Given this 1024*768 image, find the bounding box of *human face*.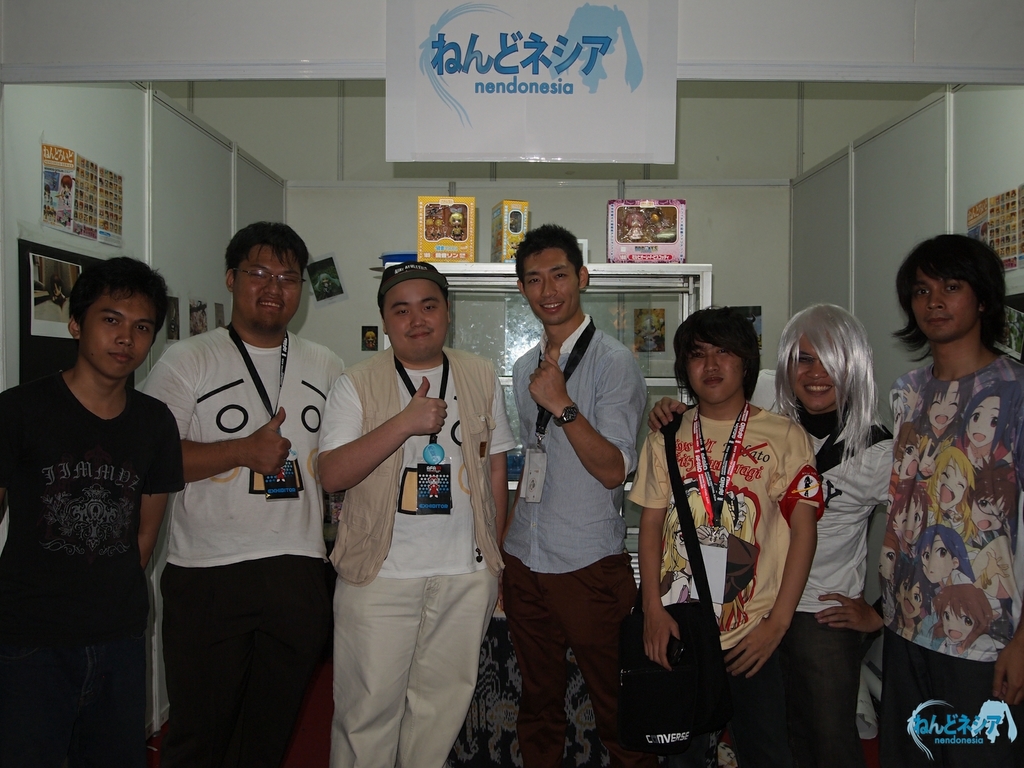
rect(689, 335, 746, 399).
